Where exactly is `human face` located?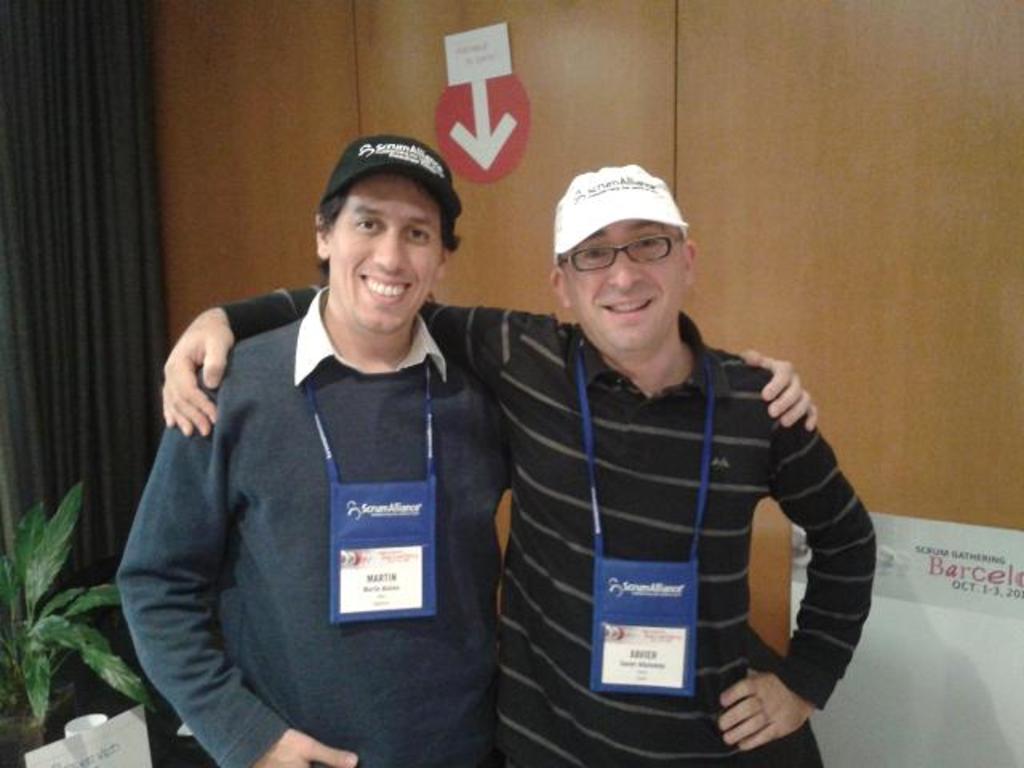
Its bounding box is [566, 219, 685, 352].
